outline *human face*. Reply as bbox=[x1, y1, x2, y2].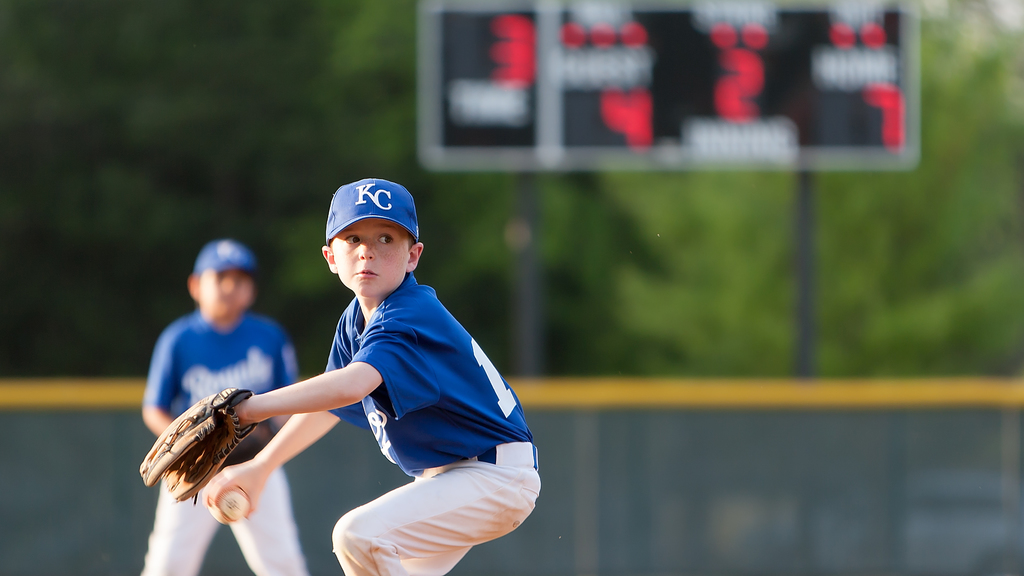
bbox=[200, 266, 255, 321].
